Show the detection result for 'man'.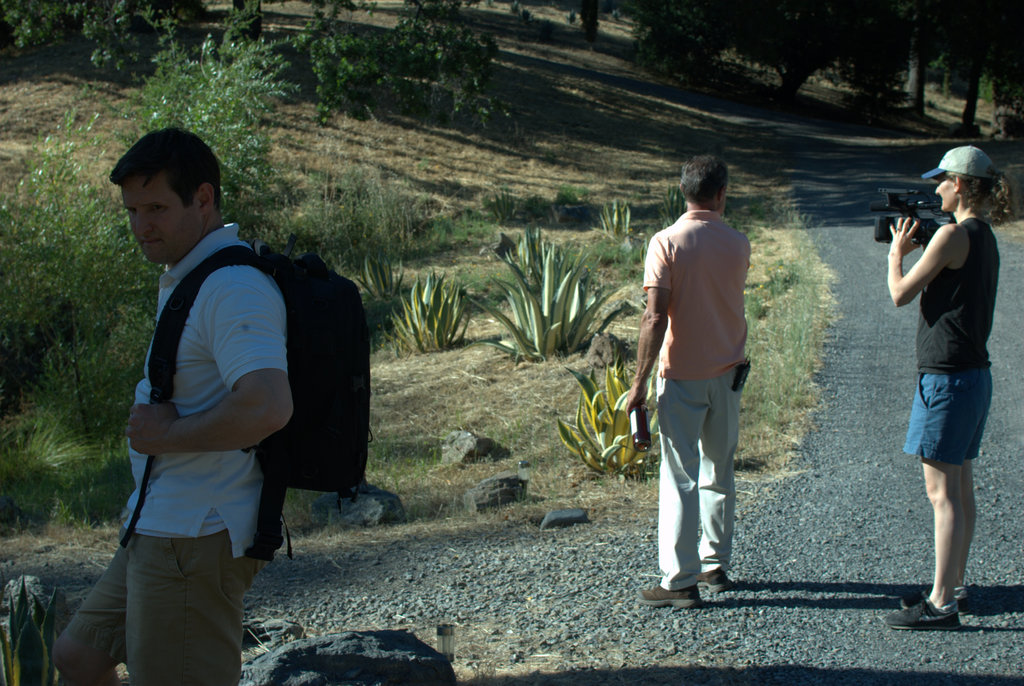
<box>54,125,364,685</box>.
